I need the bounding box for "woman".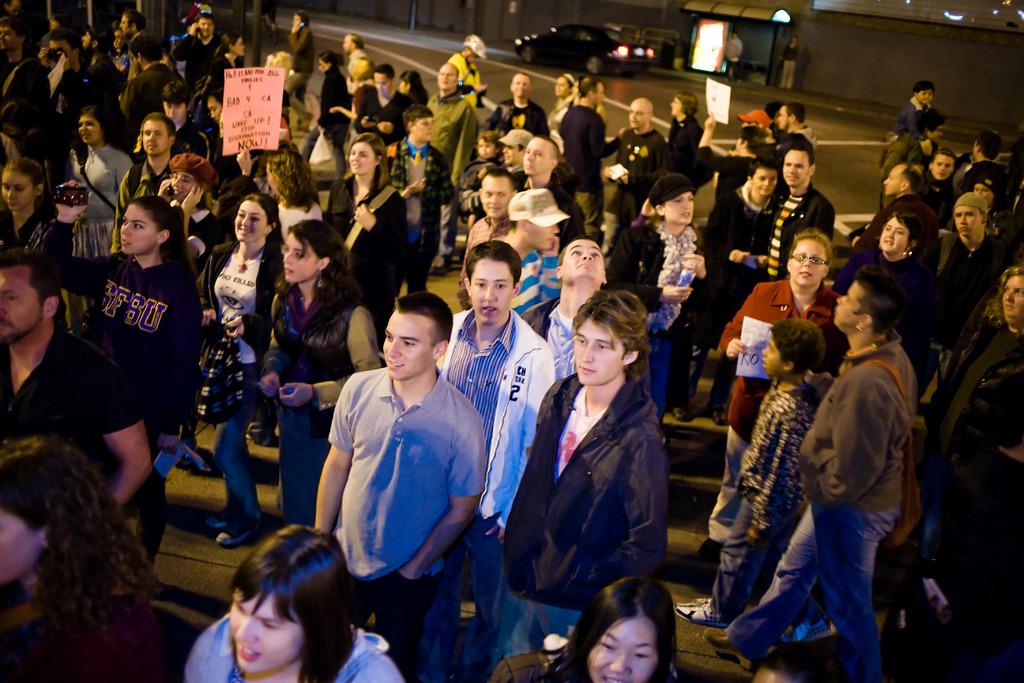
Here it is: locate(0, 440, 174, 682).
